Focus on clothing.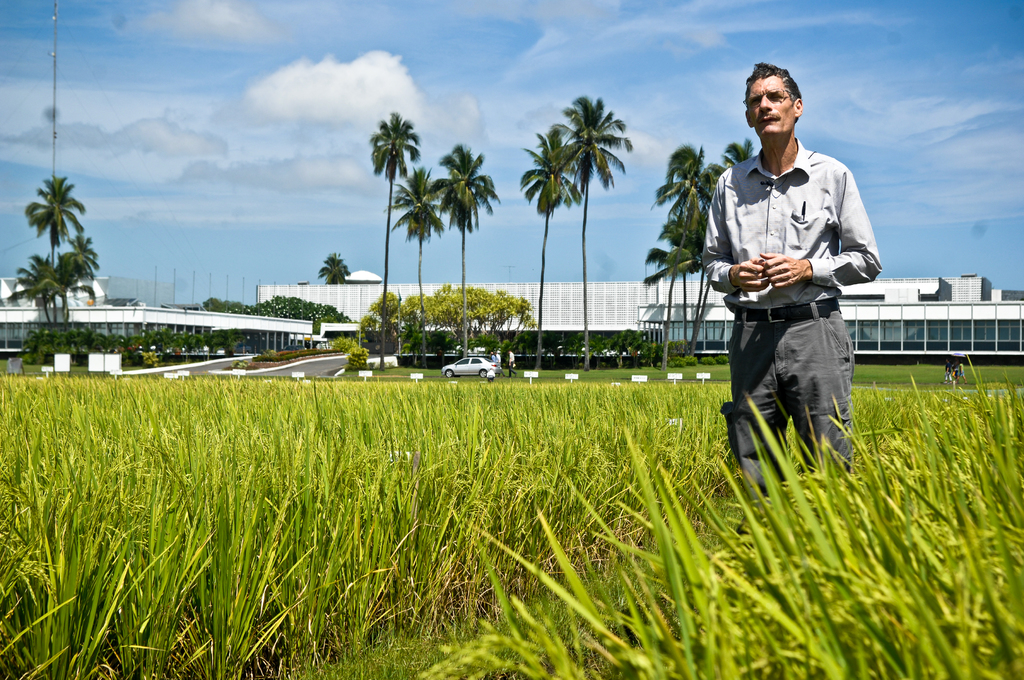
Focused at crop(508, 353, 515, 376).
